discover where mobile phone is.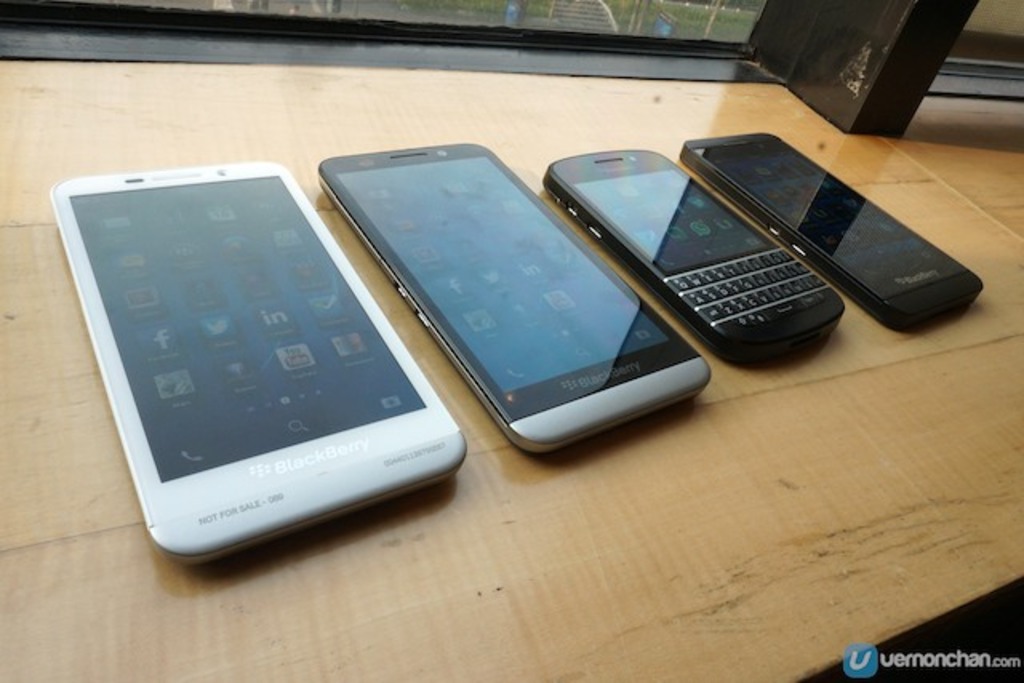
Discovered at BBox(549, 146, 848, 371).
